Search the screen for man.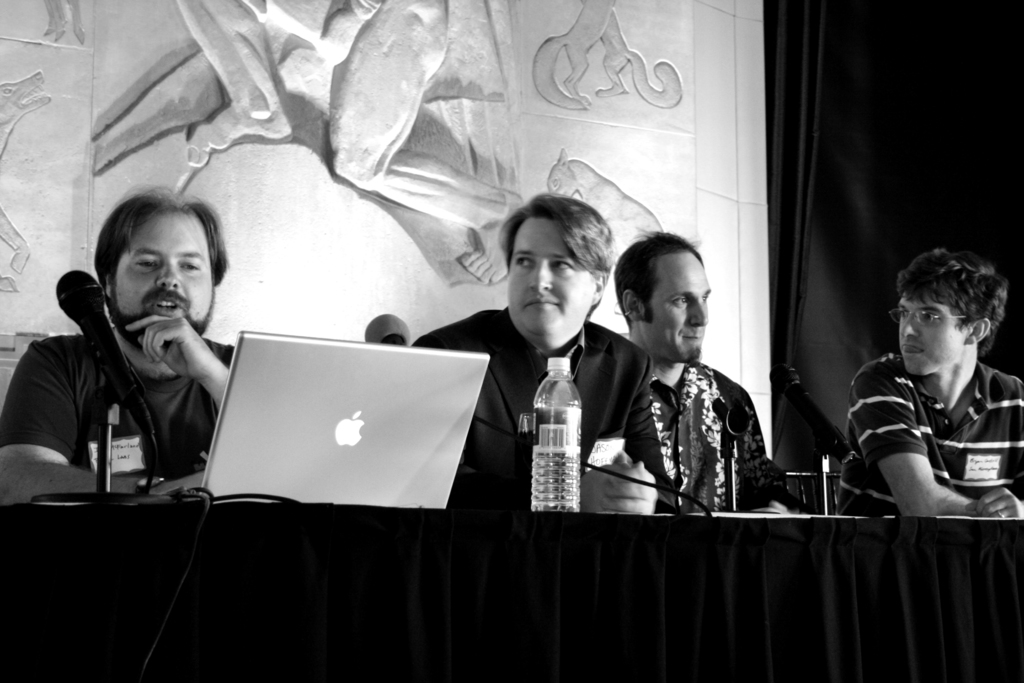
Found at {"left": 409, "top": 191, "right": 676, "bottom": 516}.
